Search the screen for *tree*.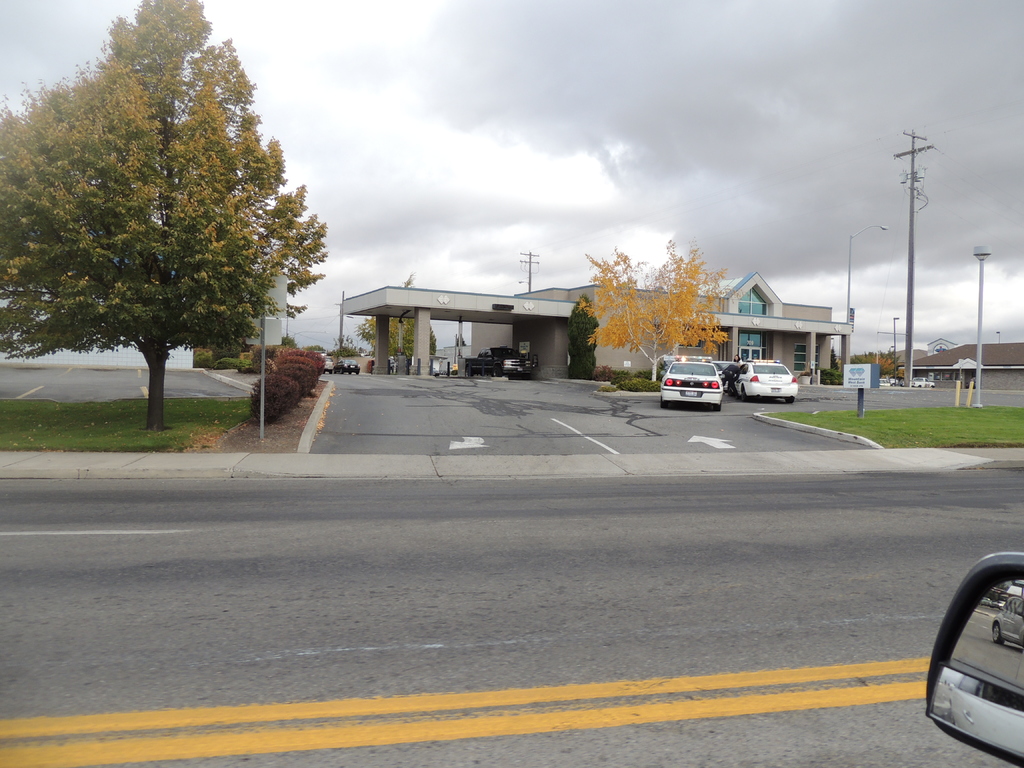
Found at <bbox>355, 274, 436, 360</bbox>.
